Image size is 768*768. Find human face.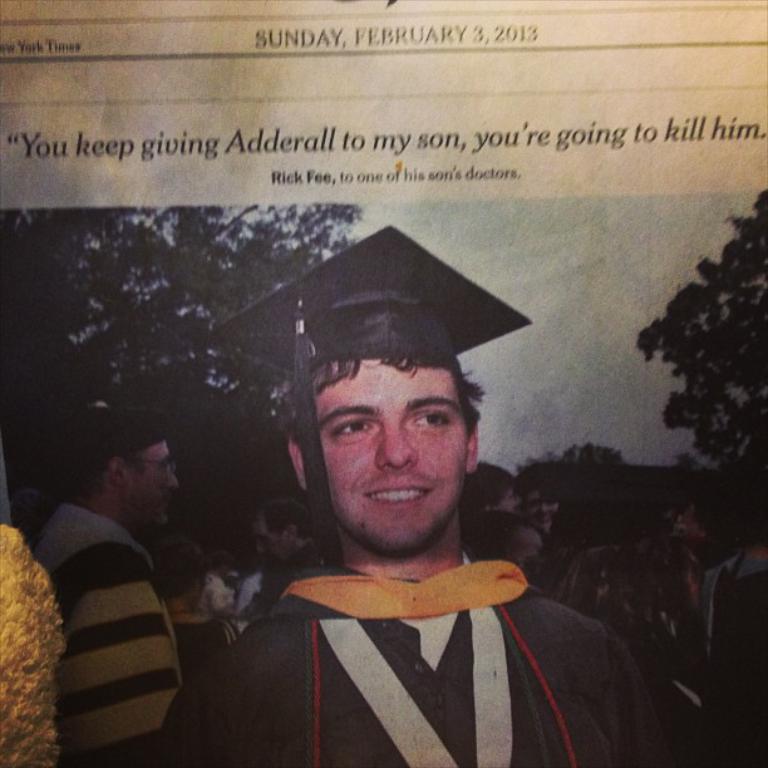
[493,487,522,513].
